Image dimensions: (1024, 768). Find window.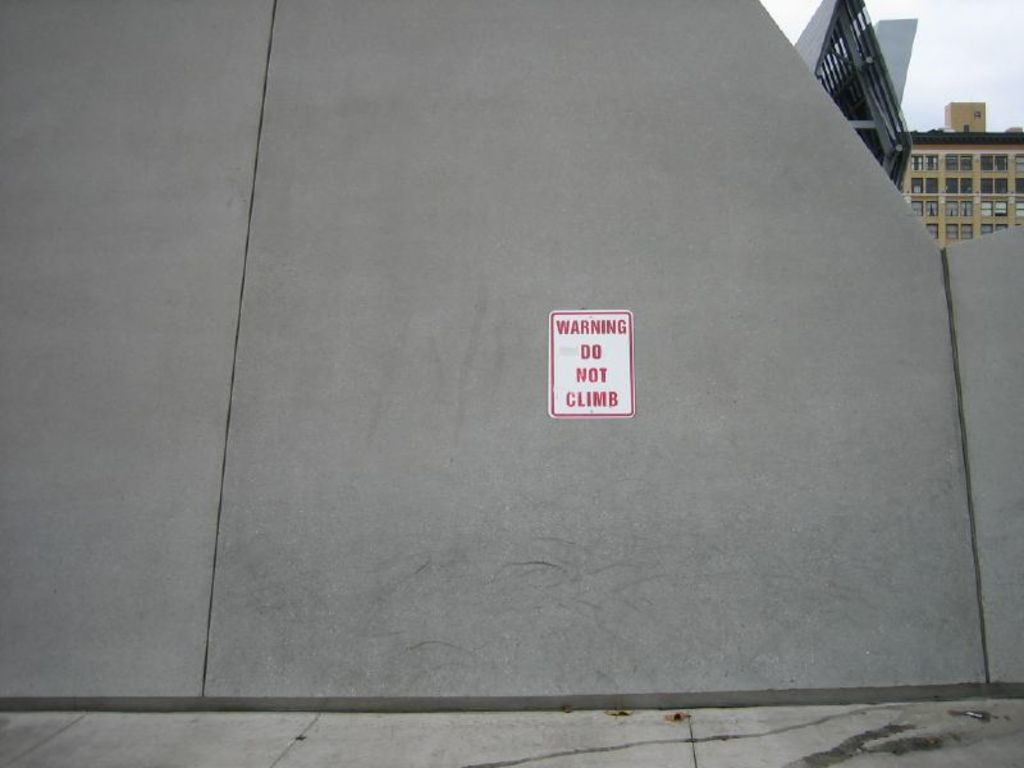
{"left": 977, "top": 224, "right": 989, "bottom": 236}.
